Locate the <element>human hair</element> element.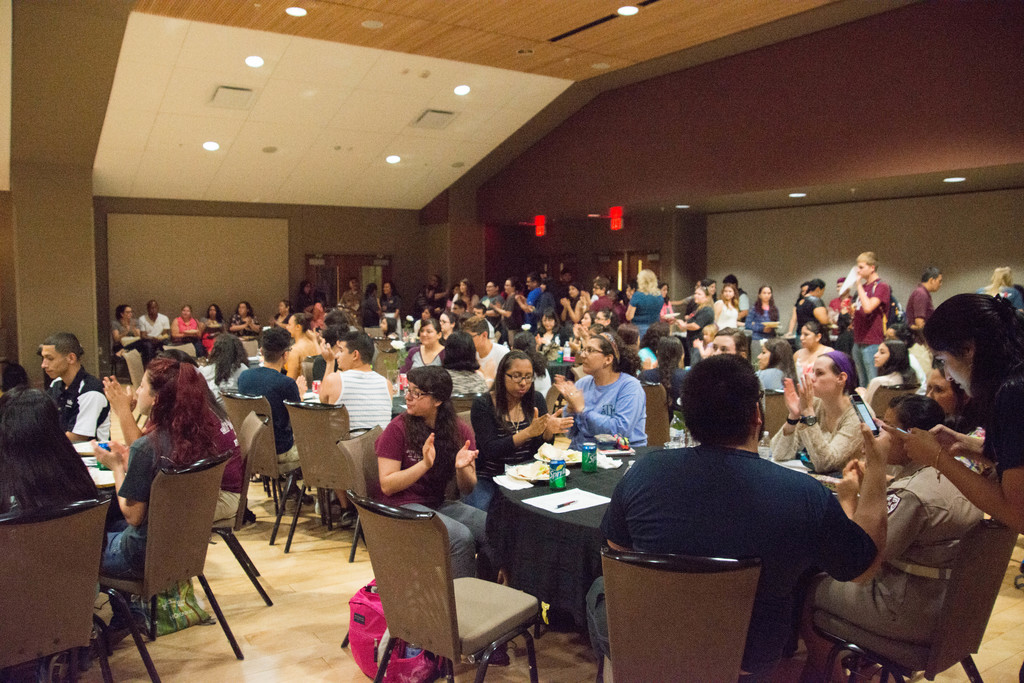
Element bbox: [left=177, top=303, right=192, bottom=312].
